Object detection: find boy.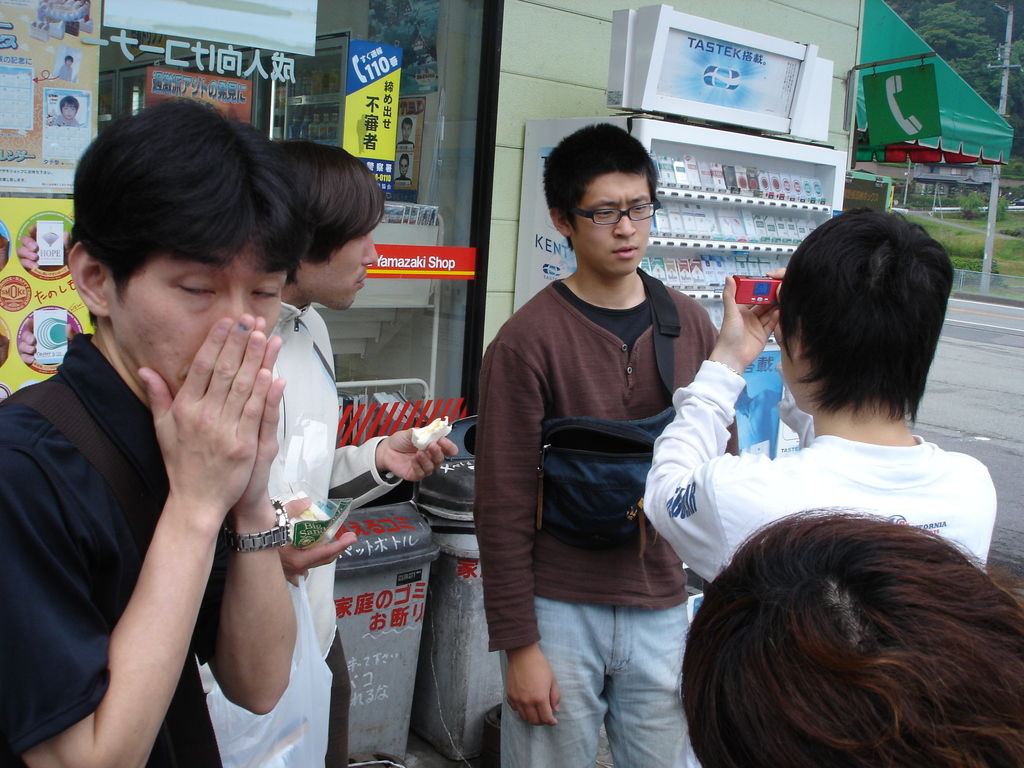
{"x1": 641, "y1": 204, "x2": 994, "y2": 580}.
